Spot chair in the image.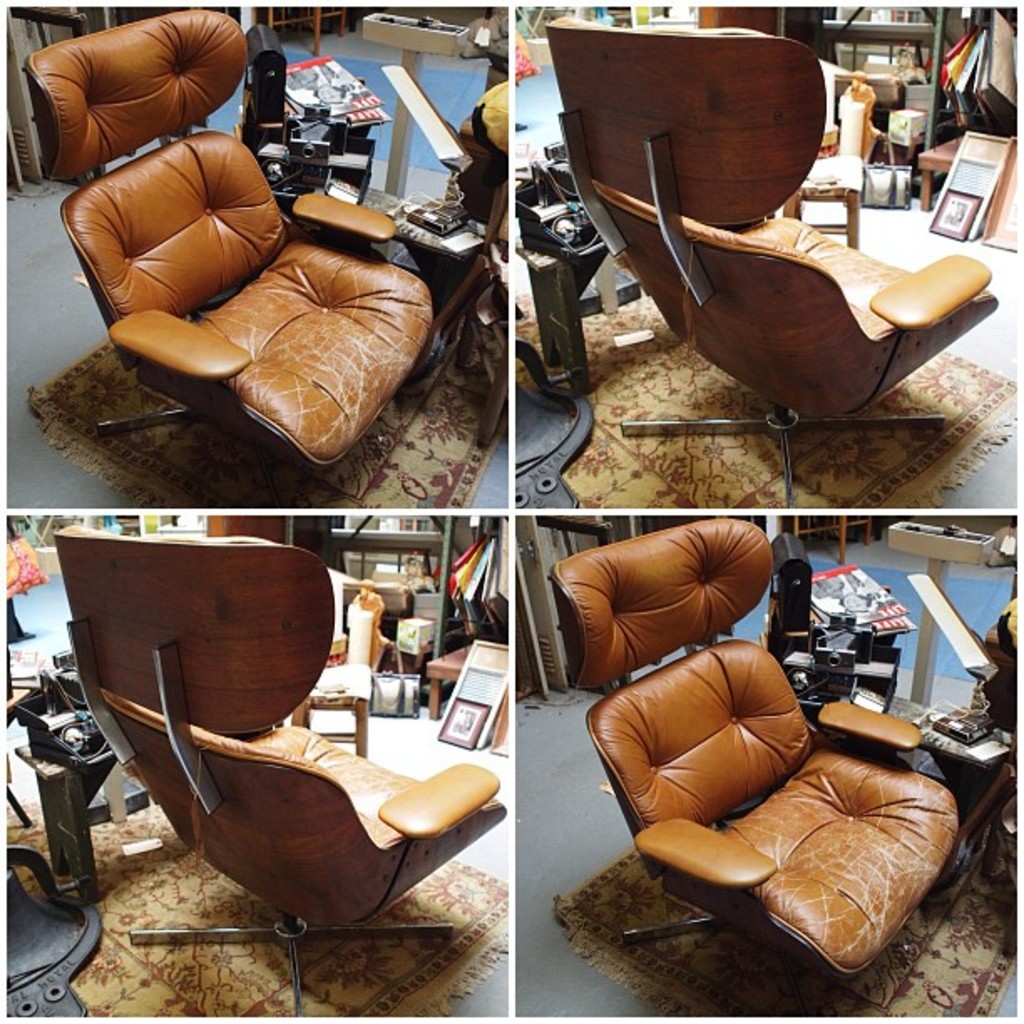
chair found at x1=547, y1=517, x2=964, y2=1009.
